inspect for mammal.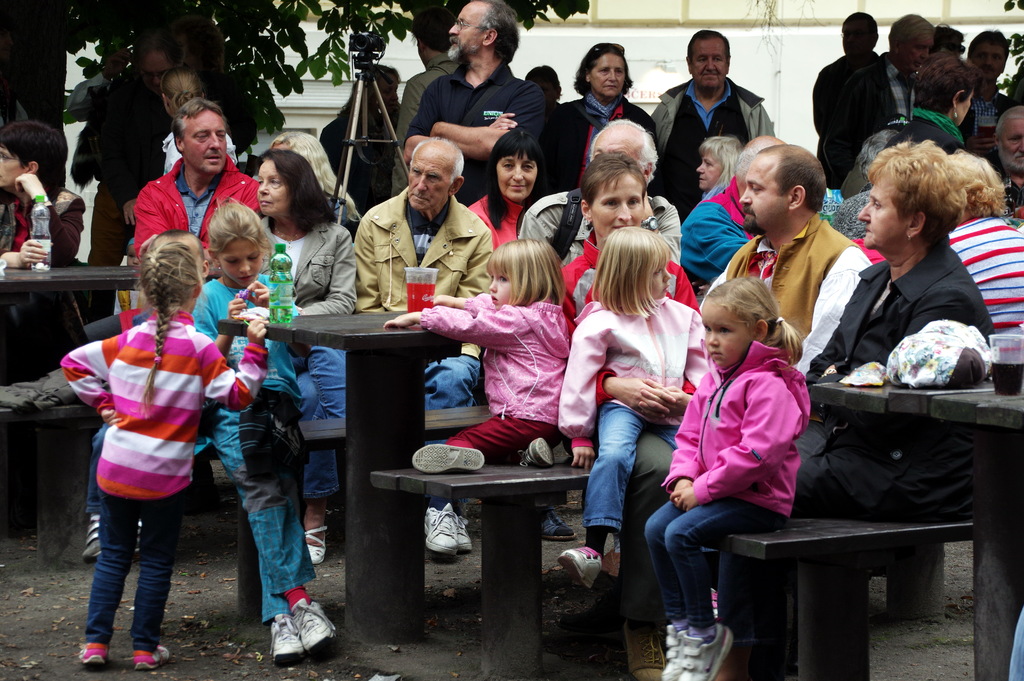
Inspection: [x1=269, y1=129, x2=353, y2=227].
